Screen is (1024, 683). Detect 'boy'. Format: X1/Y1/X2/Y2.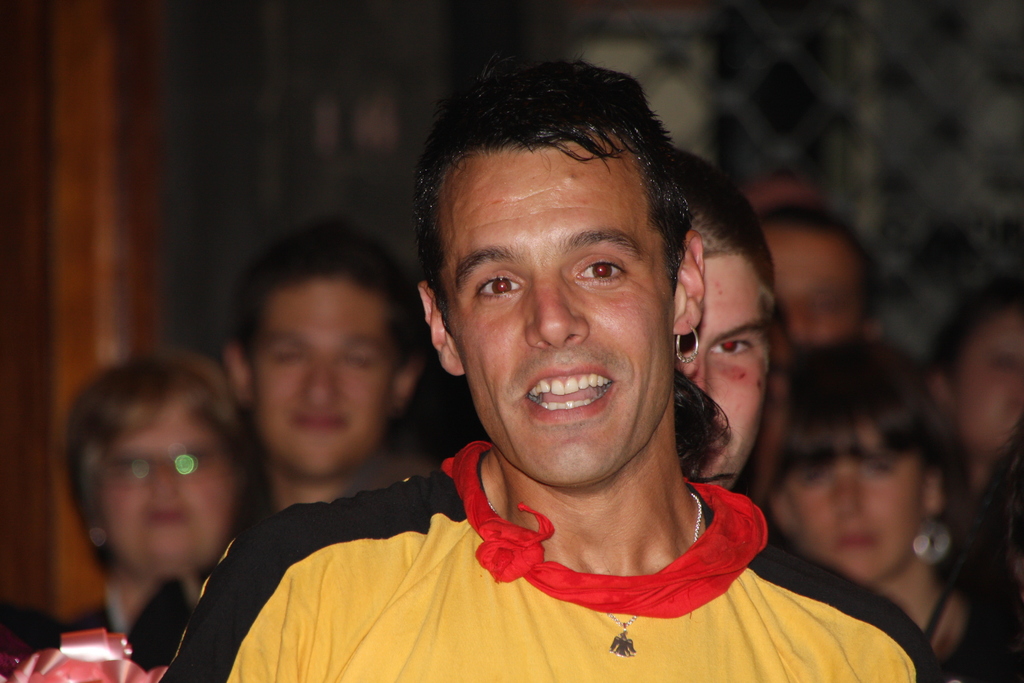
130/97/809/657.
